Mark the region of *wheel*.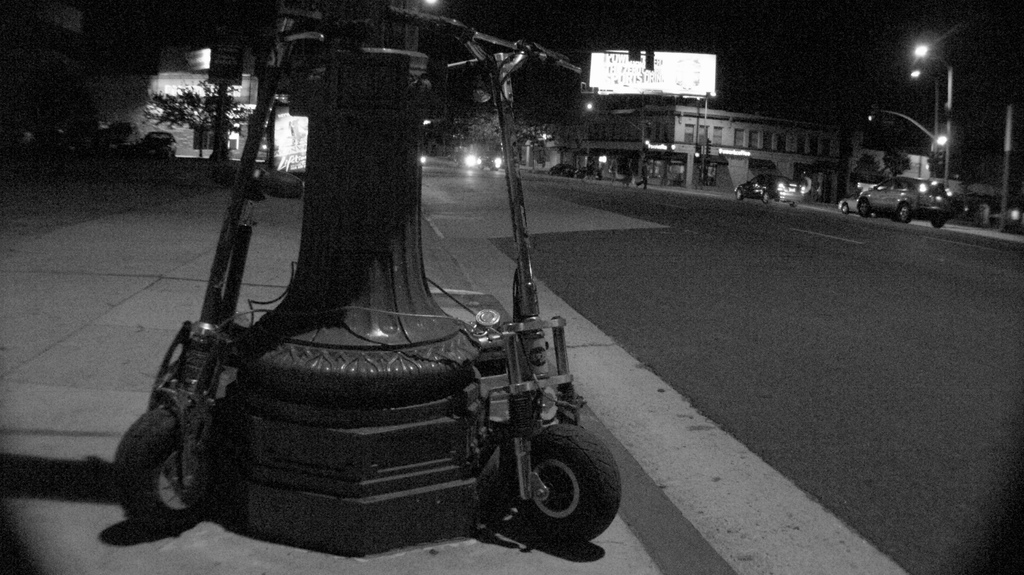
Region: [x1=763, y1=192, x2=779, y2=201].
